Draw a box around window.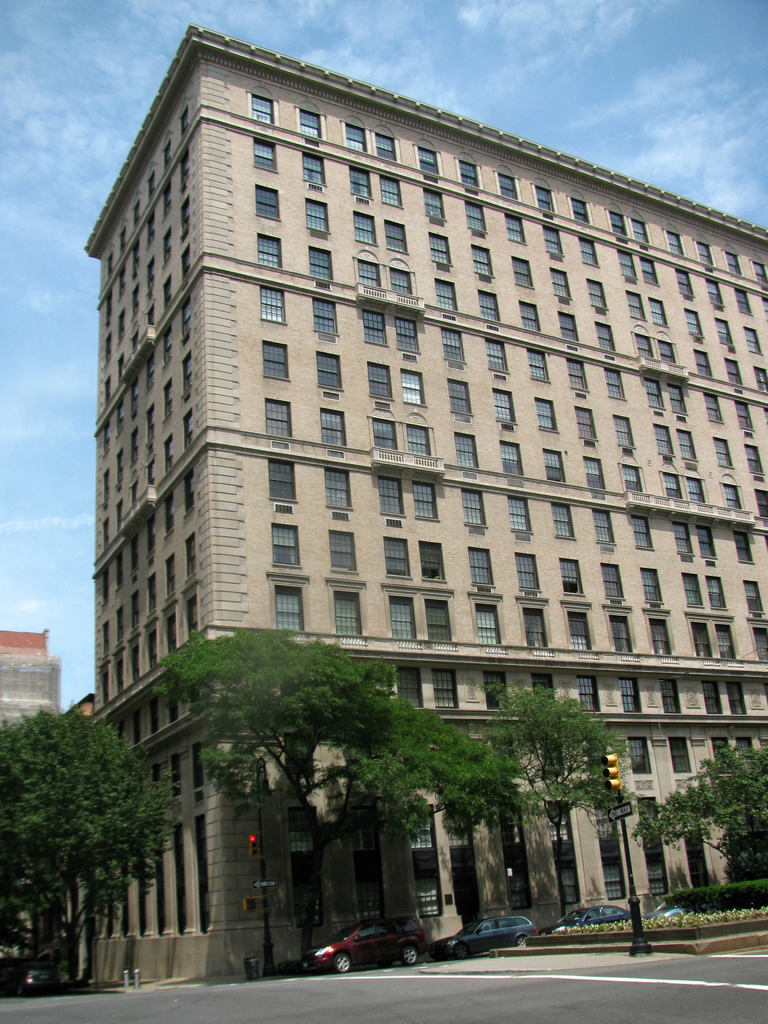
{"x1": 484, "y1": 339, "x2": 506, "y2": 372}.
